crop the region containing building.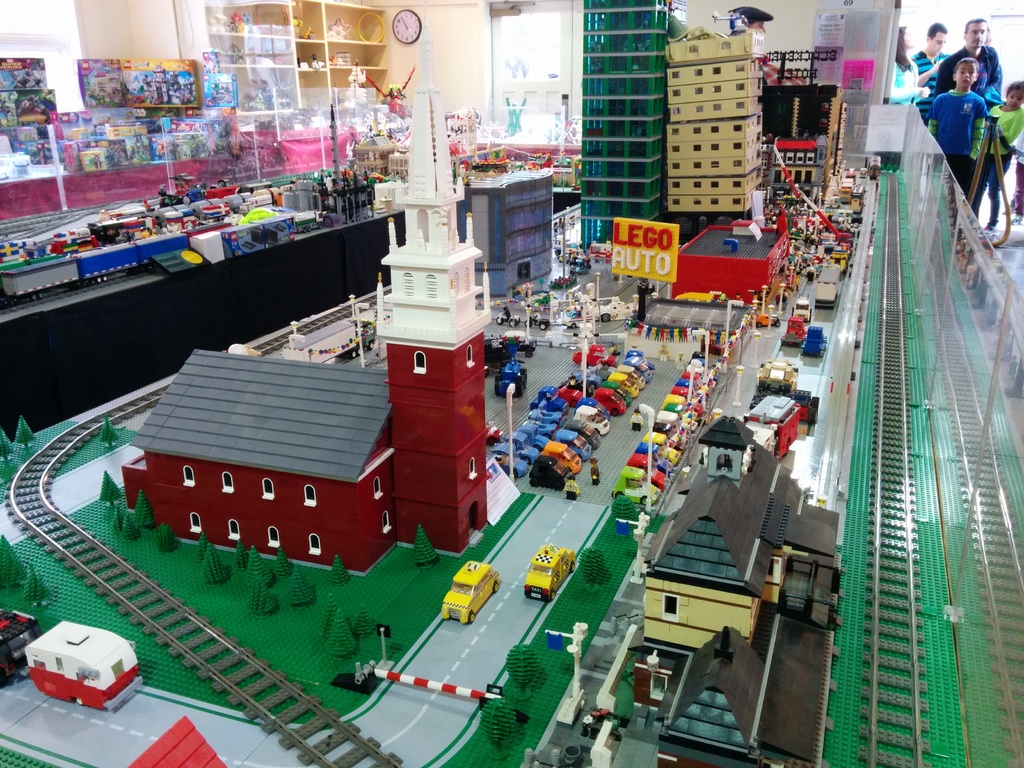
Crop region: (120, 28, 496, 580).
